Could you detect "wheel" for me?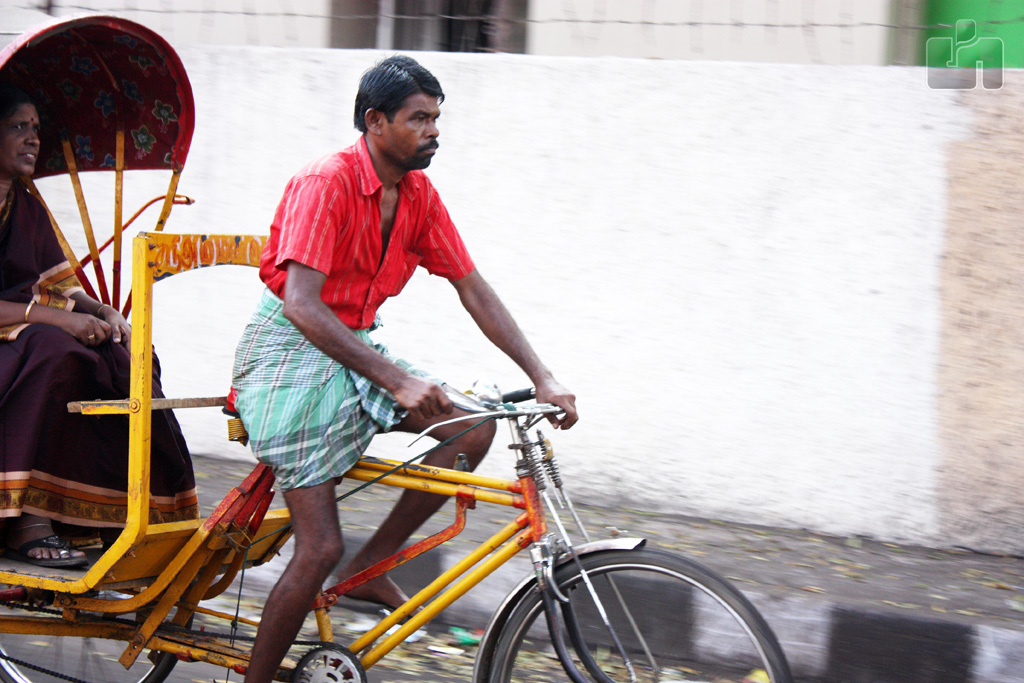
Detection result: [x1=0, y1=574, x2=191, y2=682].
